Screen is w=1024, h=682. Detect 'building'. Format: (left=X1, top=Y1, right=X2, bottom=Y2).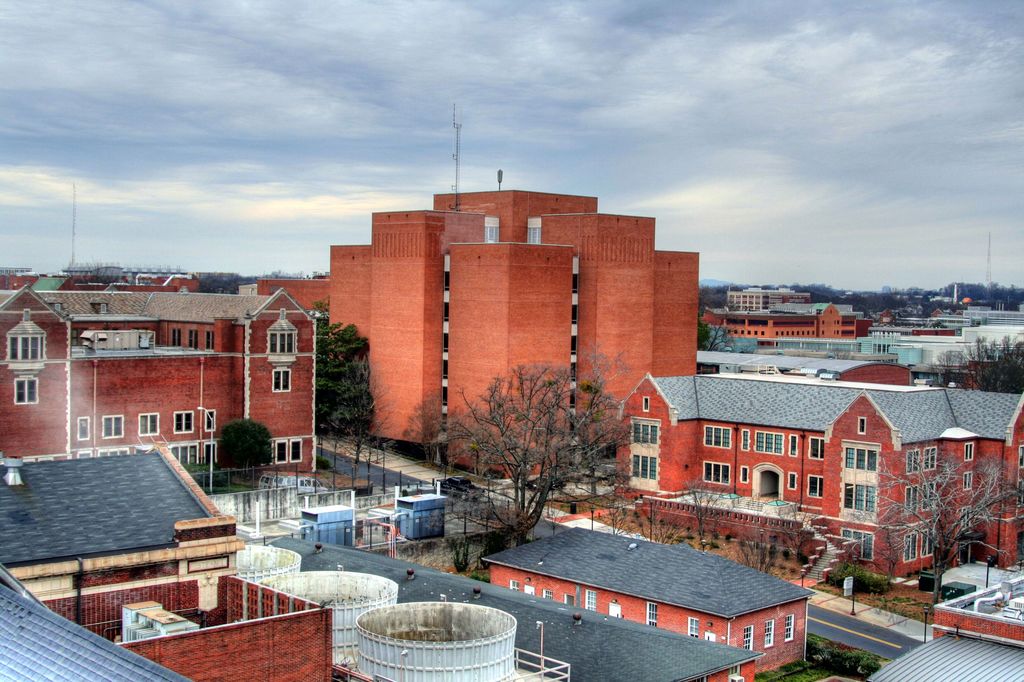
(left=3, top=287, right=316, bottom=476).
